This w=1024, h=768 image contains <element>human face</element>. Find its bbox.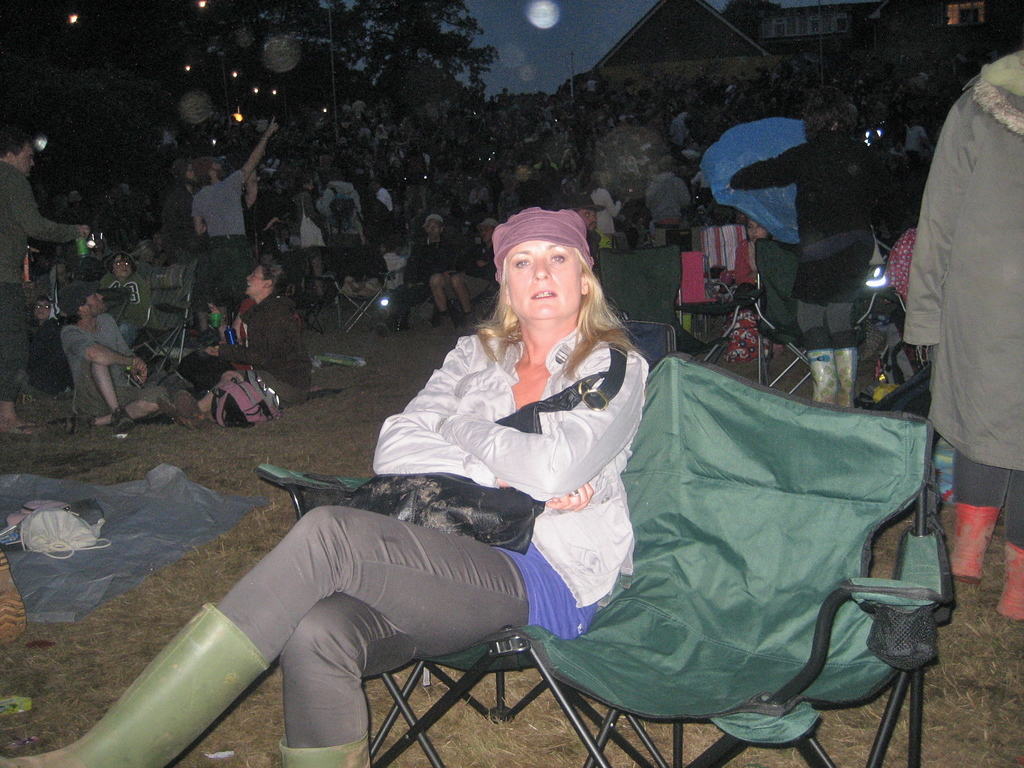
508:239:579:320.
